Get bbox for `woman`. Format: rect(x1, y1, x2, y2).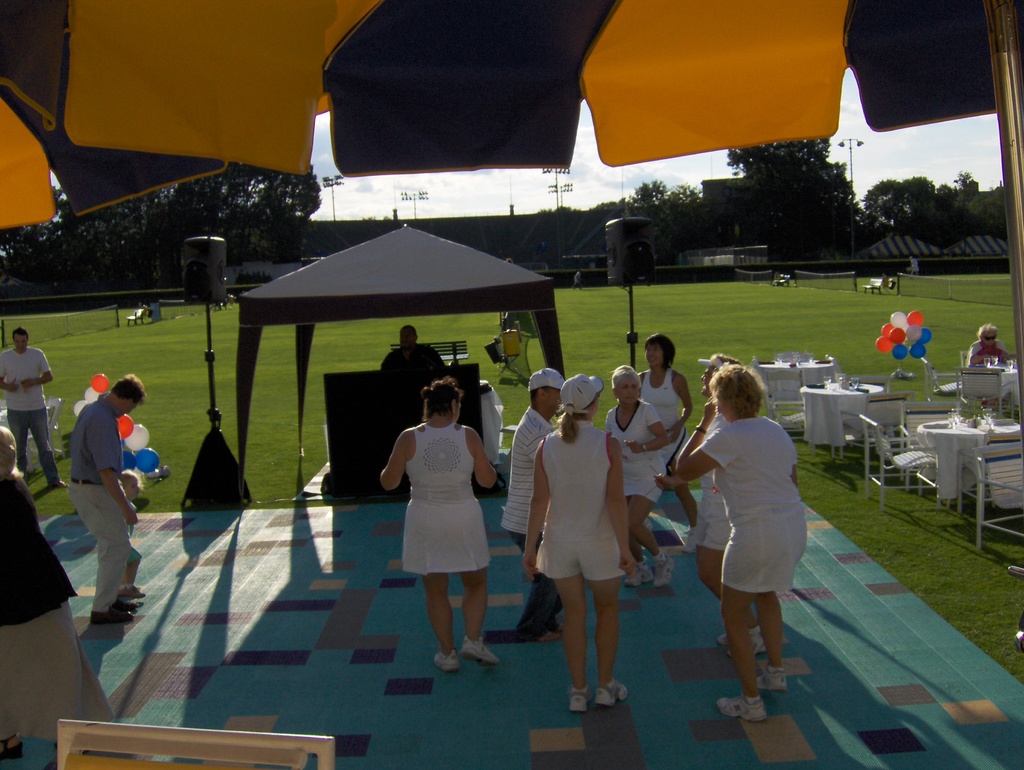
rect(602, 360, 672, 591).
